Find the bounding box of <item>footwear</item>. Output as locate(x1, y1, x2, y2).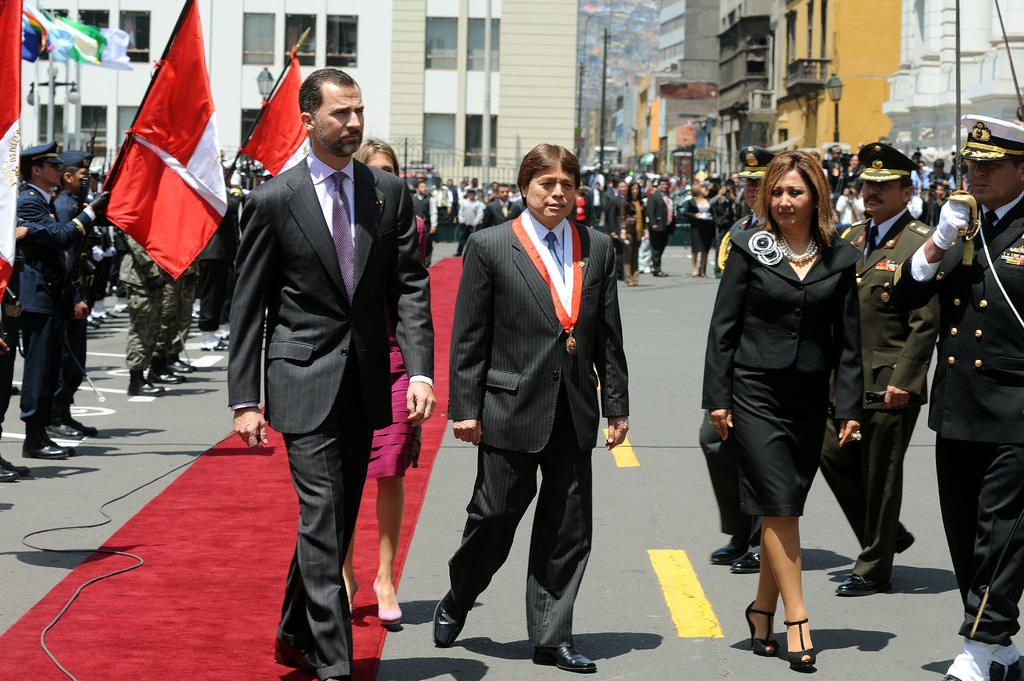
locate(17, 432, 68, 460).
